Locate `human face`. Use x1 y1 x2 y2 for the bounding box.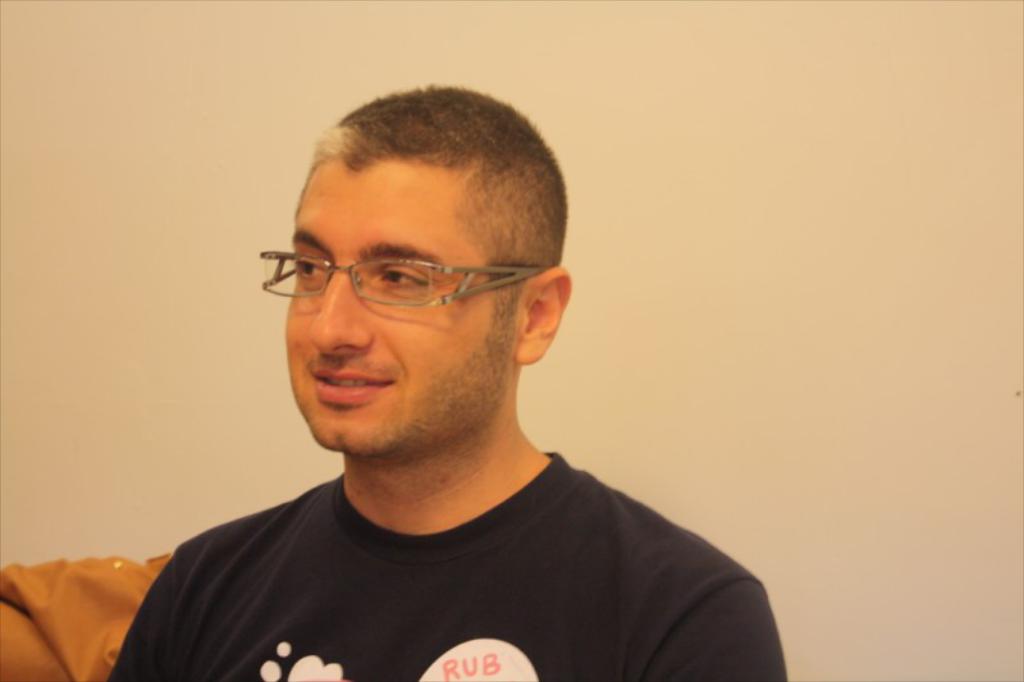
284 154 522 458.
